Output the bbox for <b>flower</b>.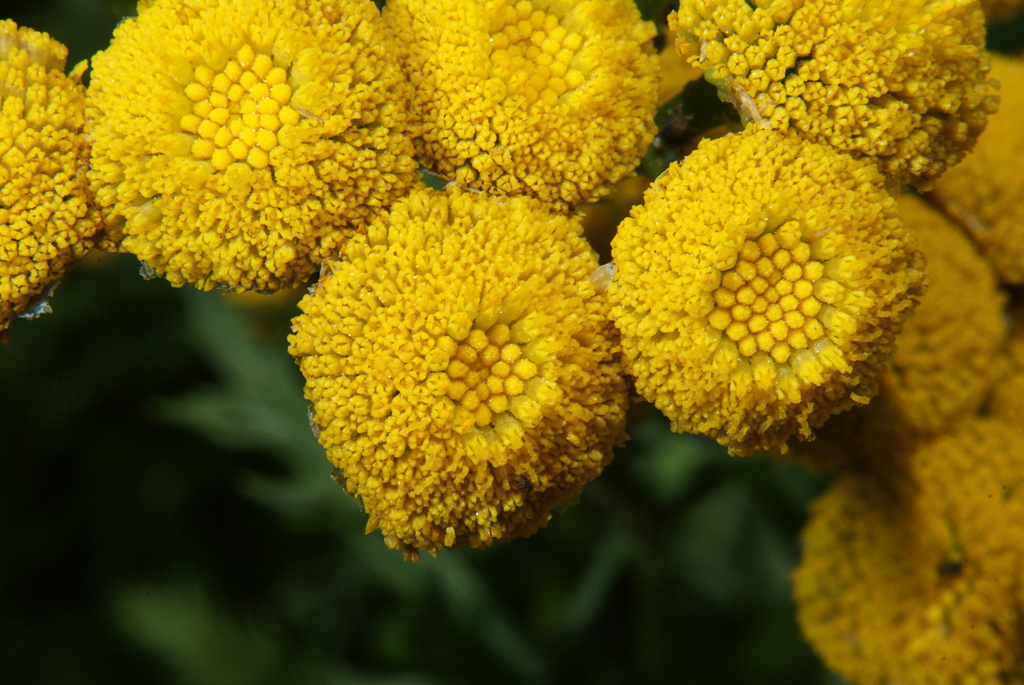
pyautogui.locateOnScreen(794, 415, 1023, 684).
